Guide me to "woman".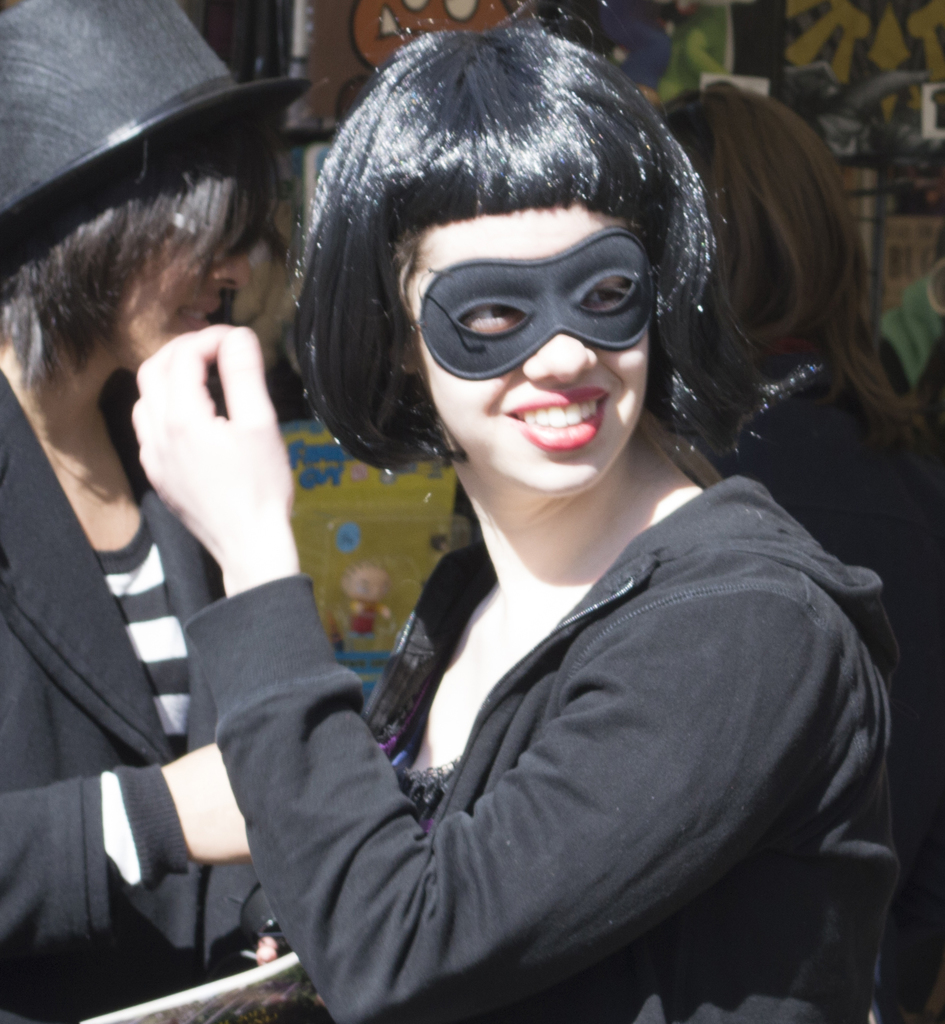
Guidance: rect(0, 0, 295, 1023).
